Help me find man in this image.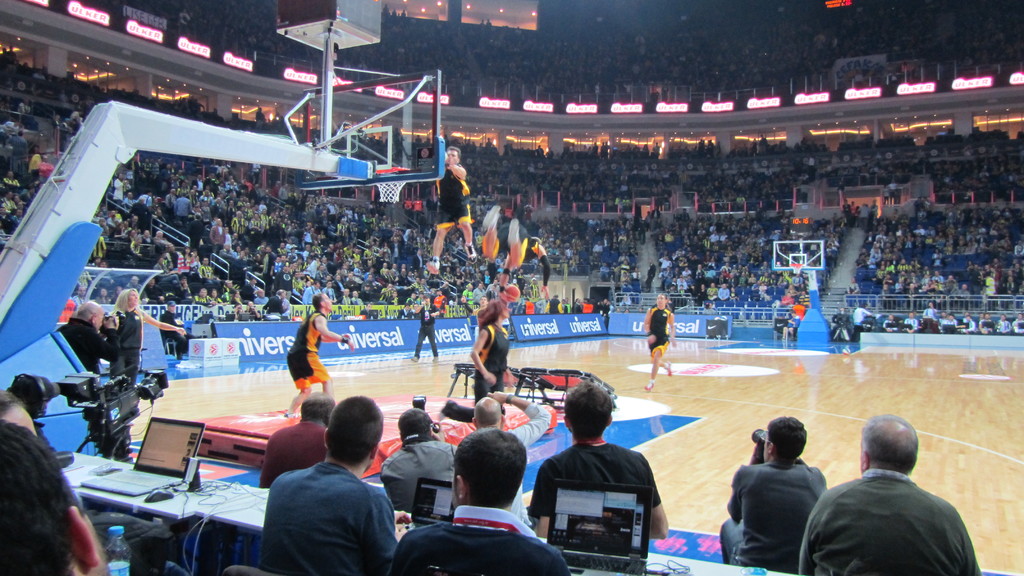
Found it: Rect(420, 147, 481, 276).
